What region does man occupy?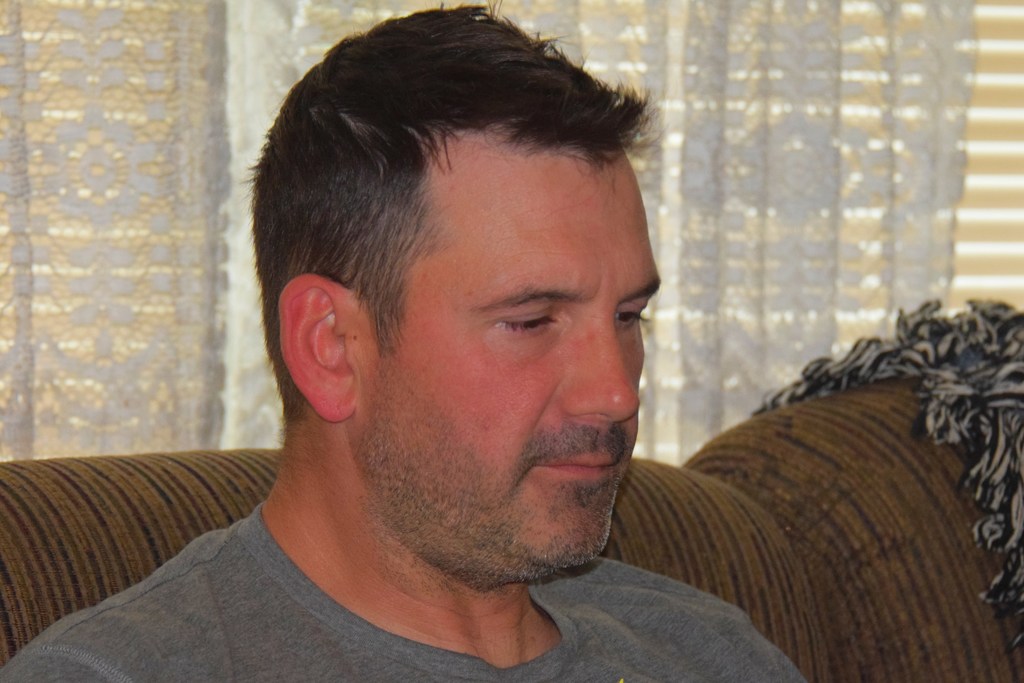
(x1=0, y1=0, x2=804, y2=682).
